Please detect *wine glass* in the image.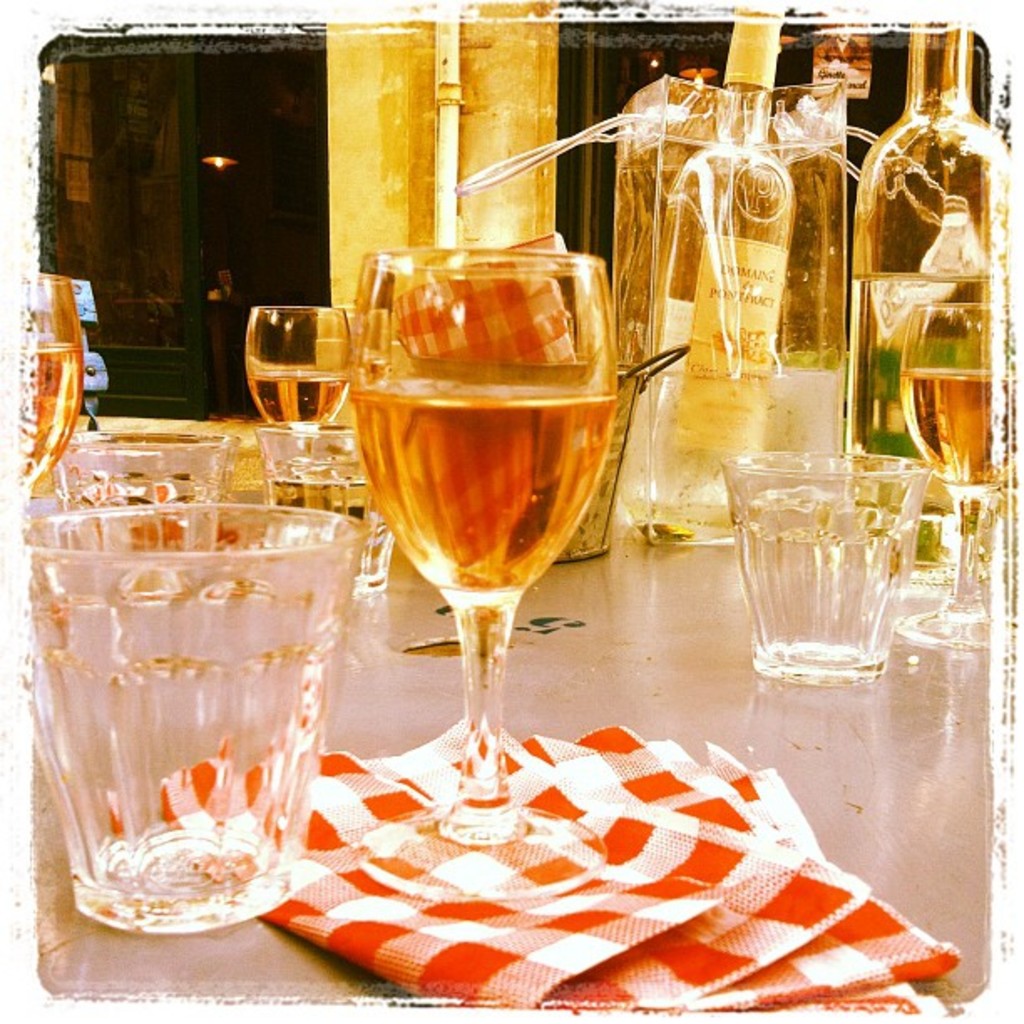
box=[353, 253, 611, 900].
